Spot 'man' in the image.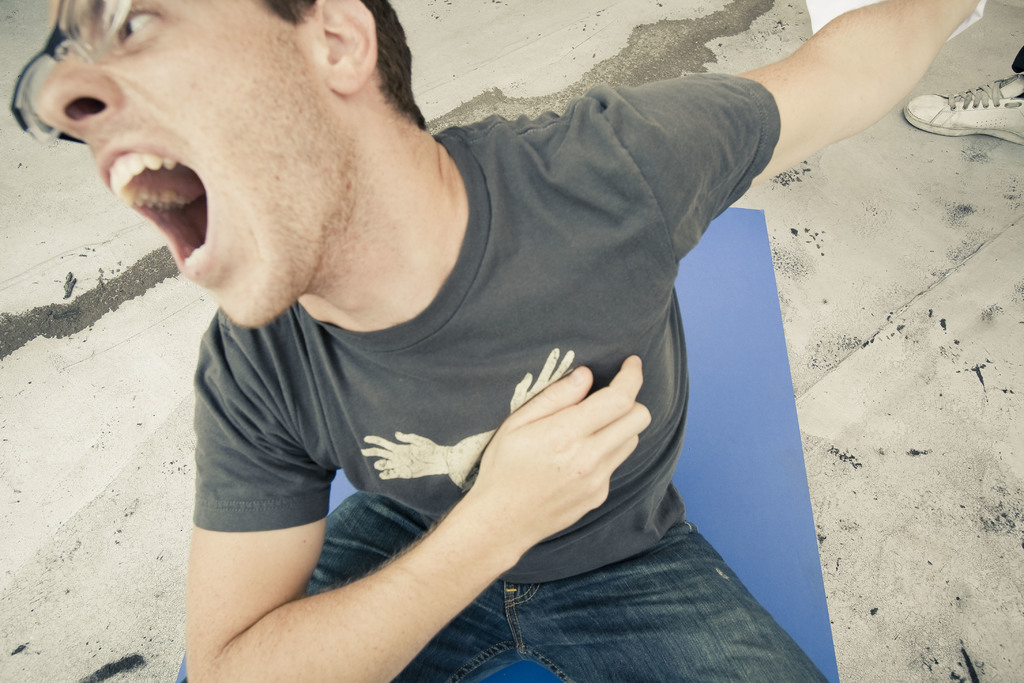
'man' found at l=33, t=0, r=979, b=682.
